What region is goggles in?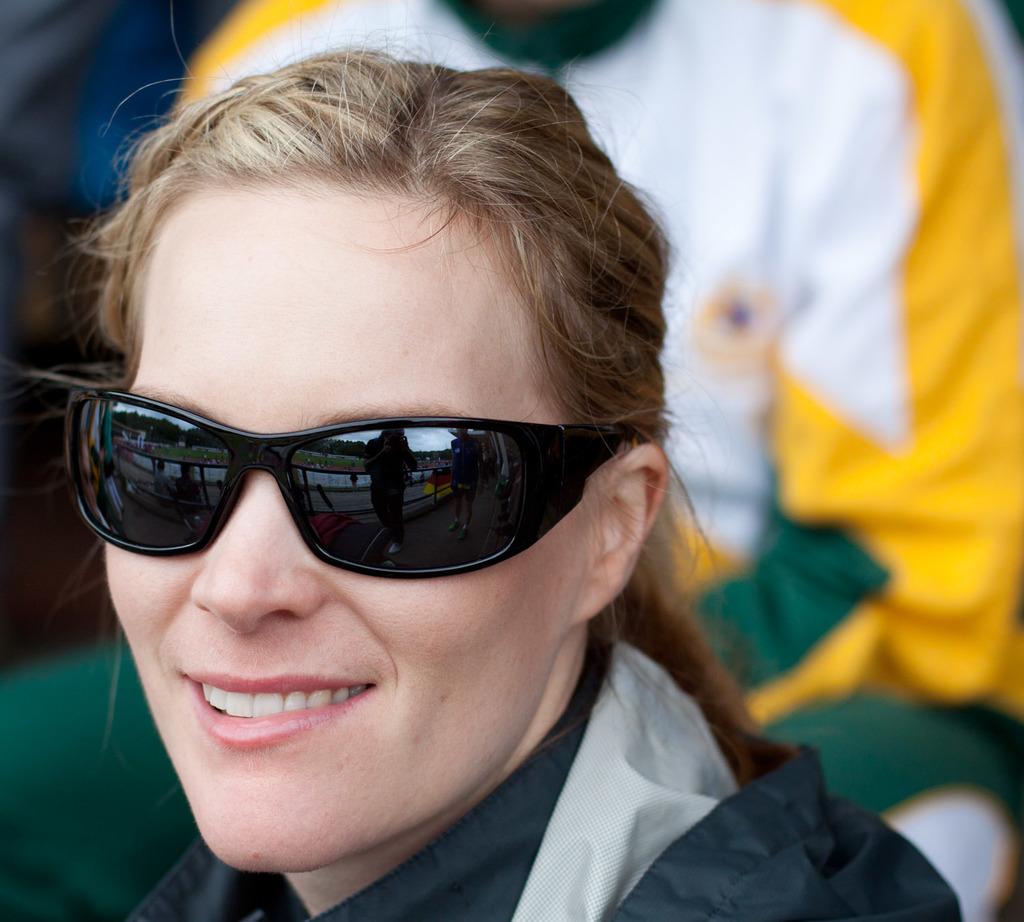
61/382/669/577.
